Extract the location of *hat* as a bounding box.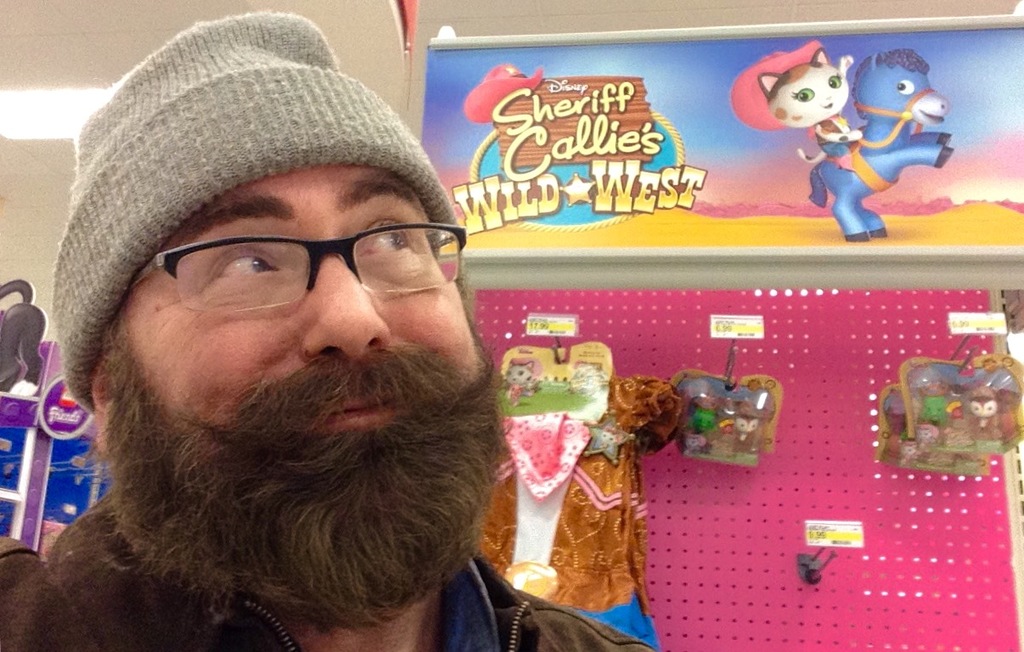
detection(727, 37, 830, 130).
